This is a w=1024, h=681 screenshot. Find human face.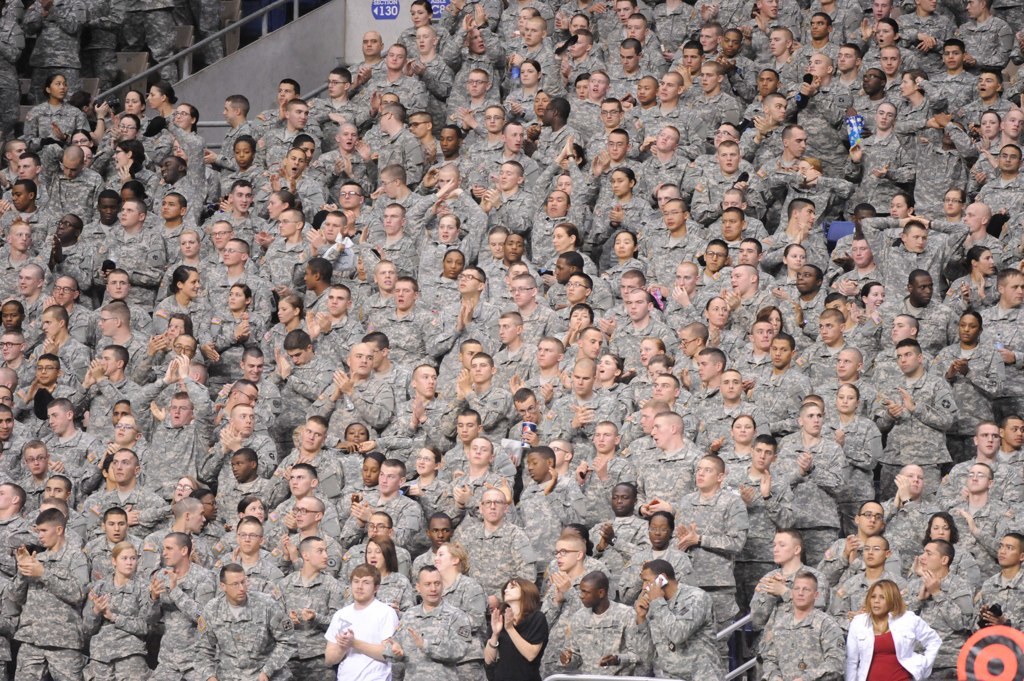
Bounding box: box(197, 492, 222, 525).
